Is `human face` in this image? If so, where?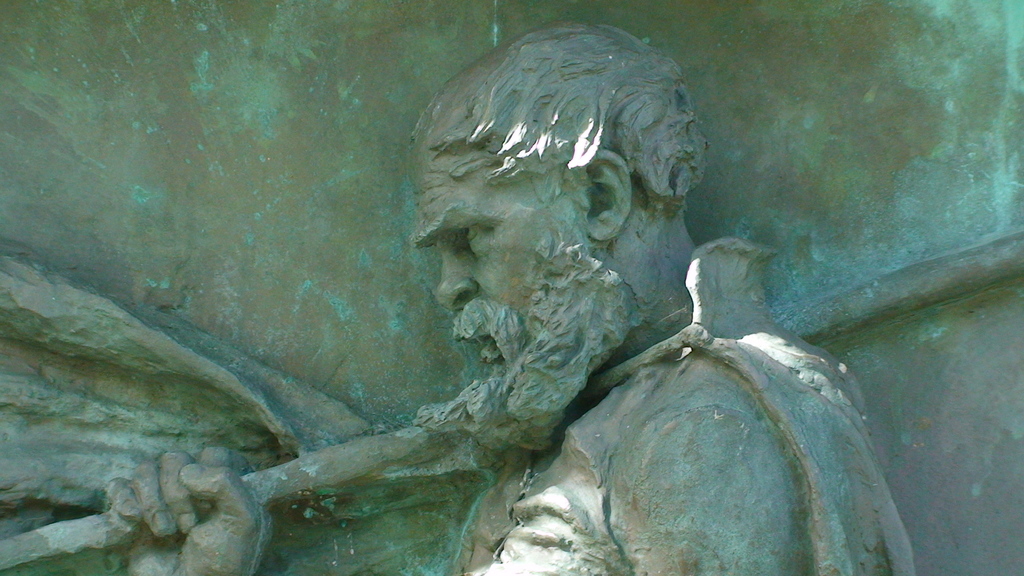
Yes, at <region>414, 136, 593, 380</region>.
